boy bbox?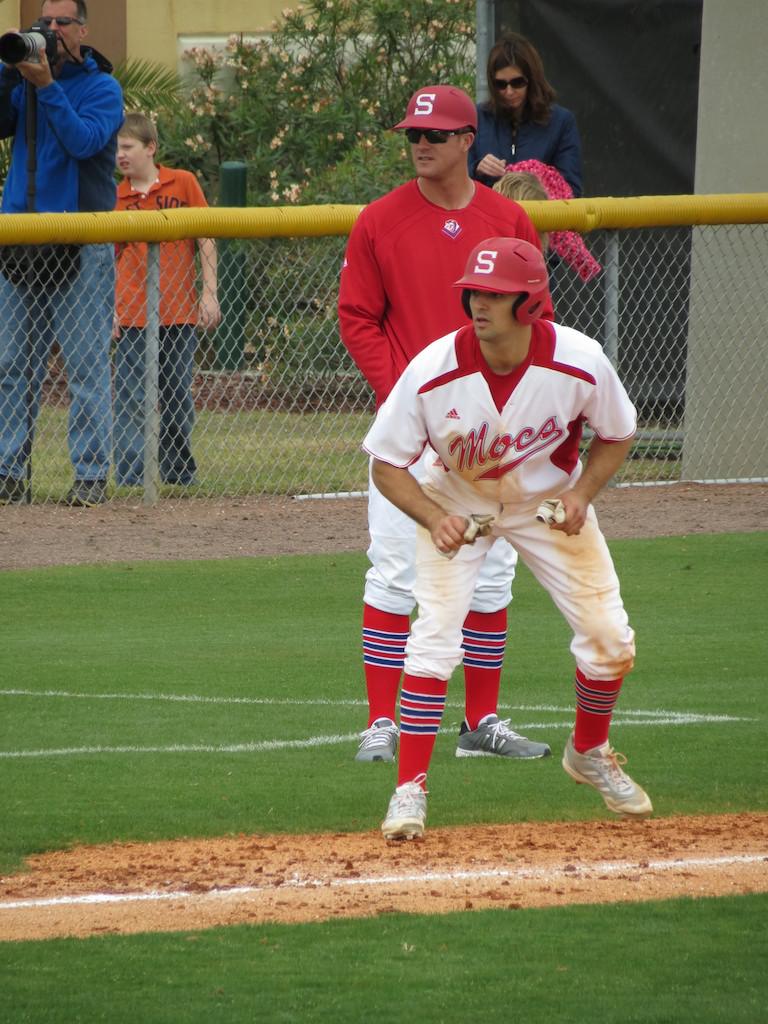
<box>104,112,220,492</box>
